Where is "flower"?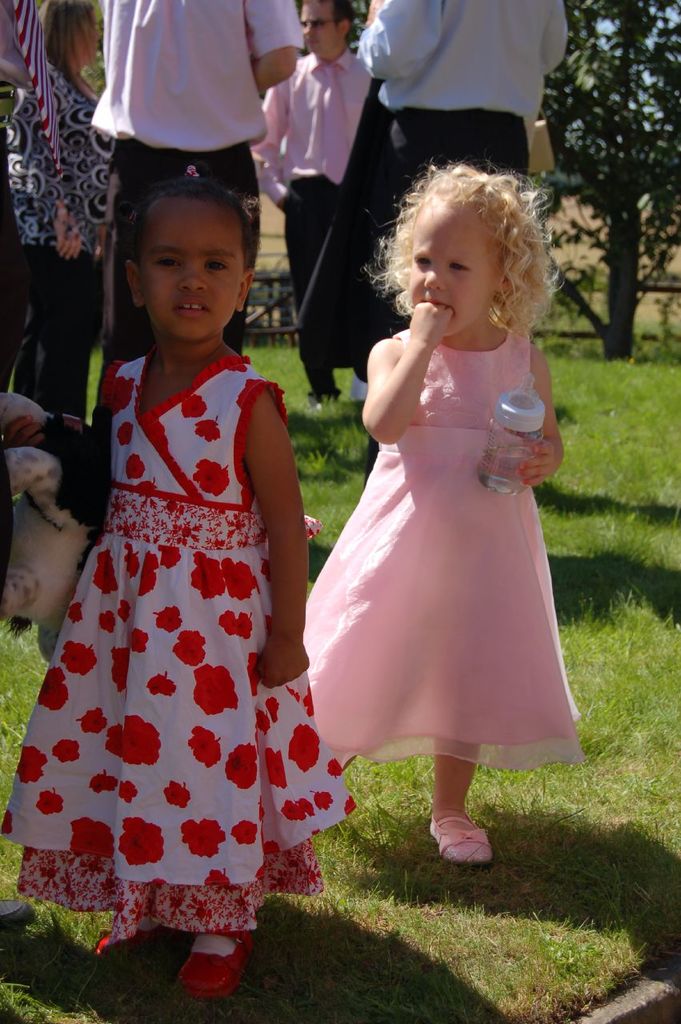
113/426/136/445.
